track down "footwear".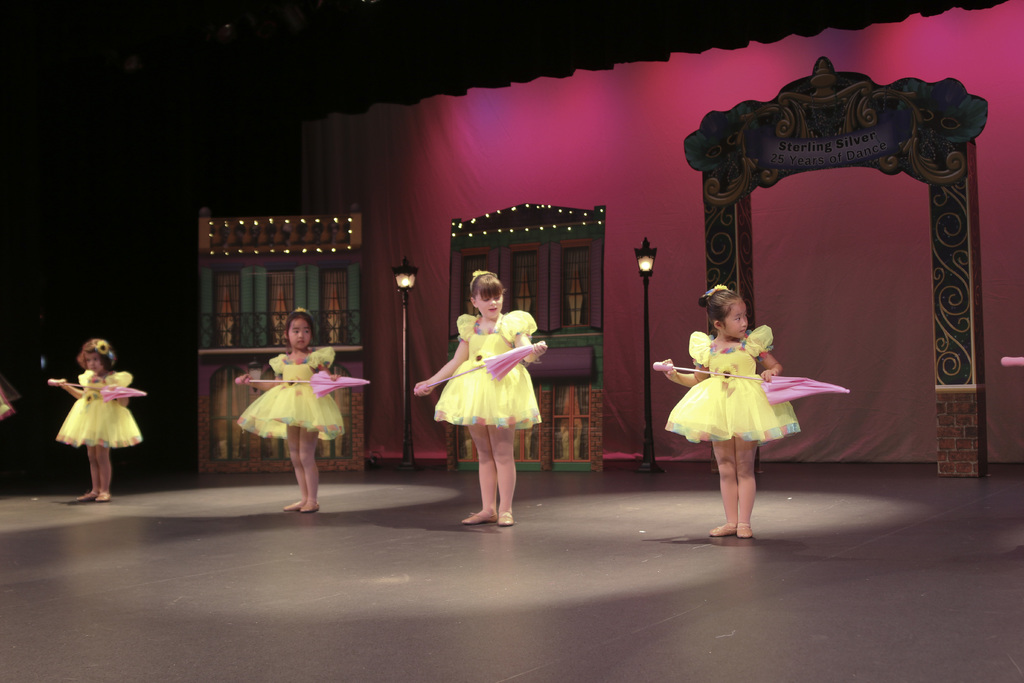
Tracked to x1=707, y1=523, x2=736, y2=540.
